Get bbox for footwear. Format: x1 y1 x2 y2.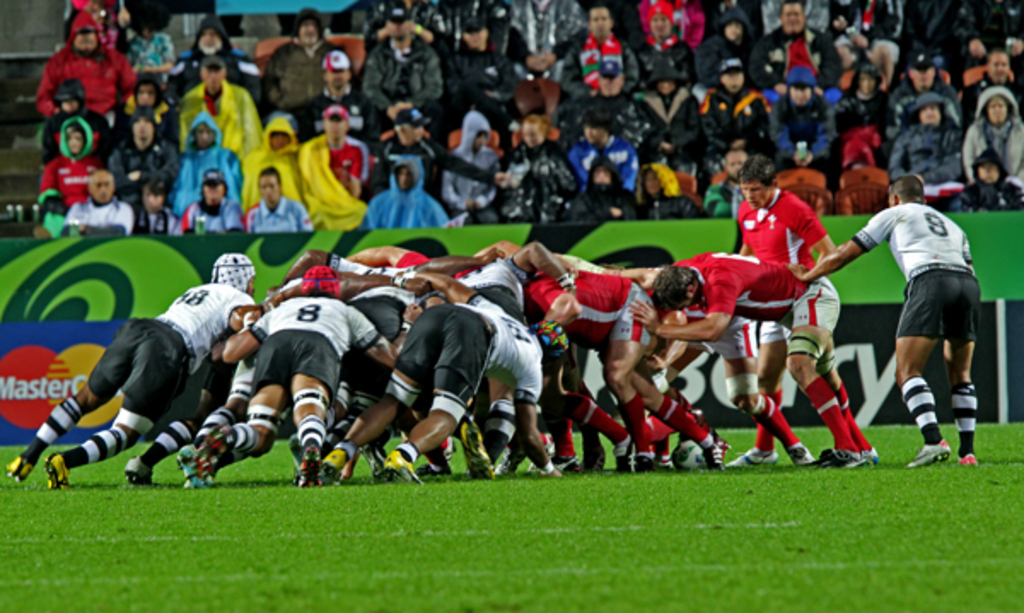
468 463 498 482.
